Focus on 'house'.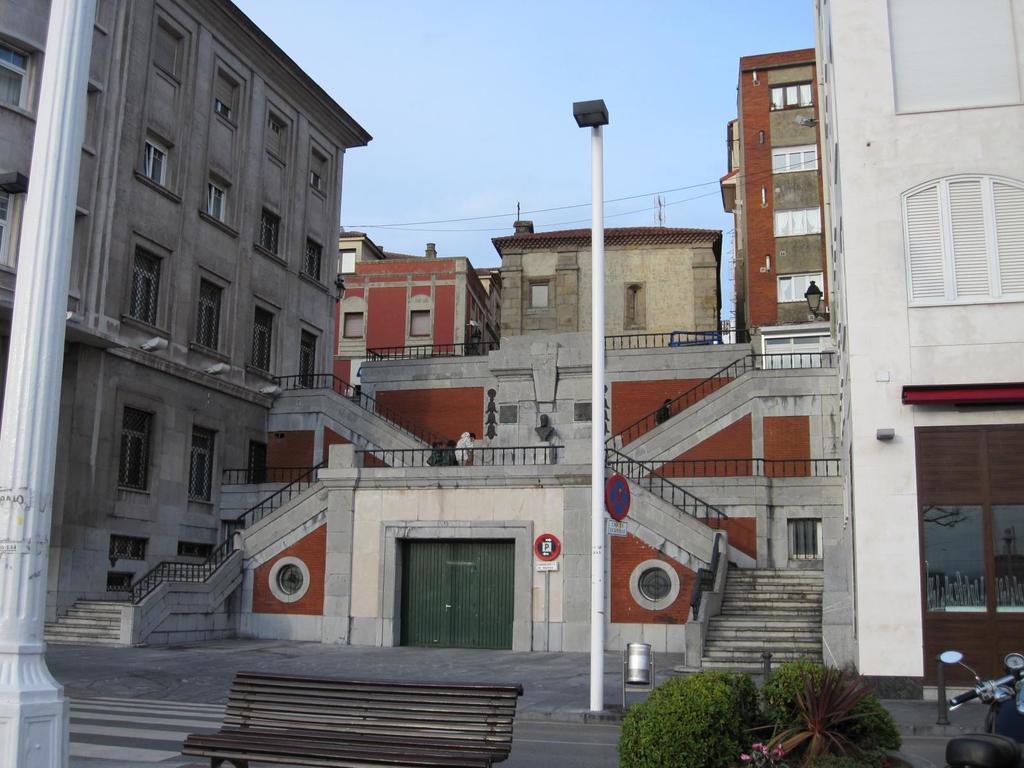
Focused at pyautogui.locateOnScreen(476, 225, 730, 349).
